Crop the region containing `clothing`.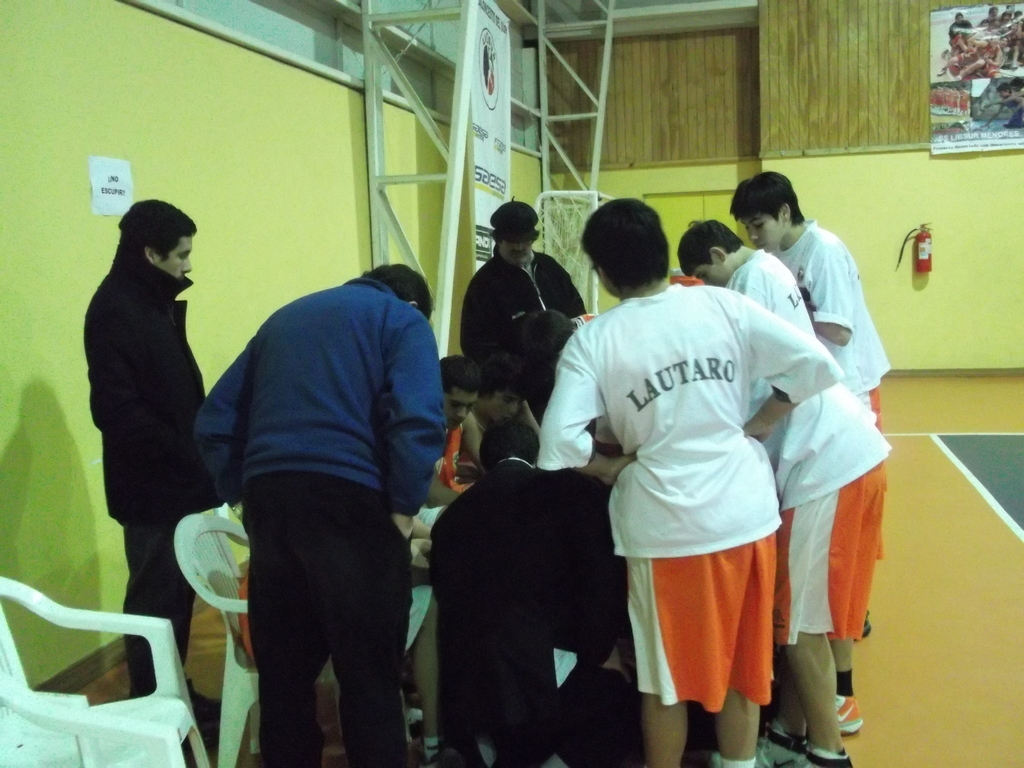
Crop region: region(775, 212, 890, 426).
